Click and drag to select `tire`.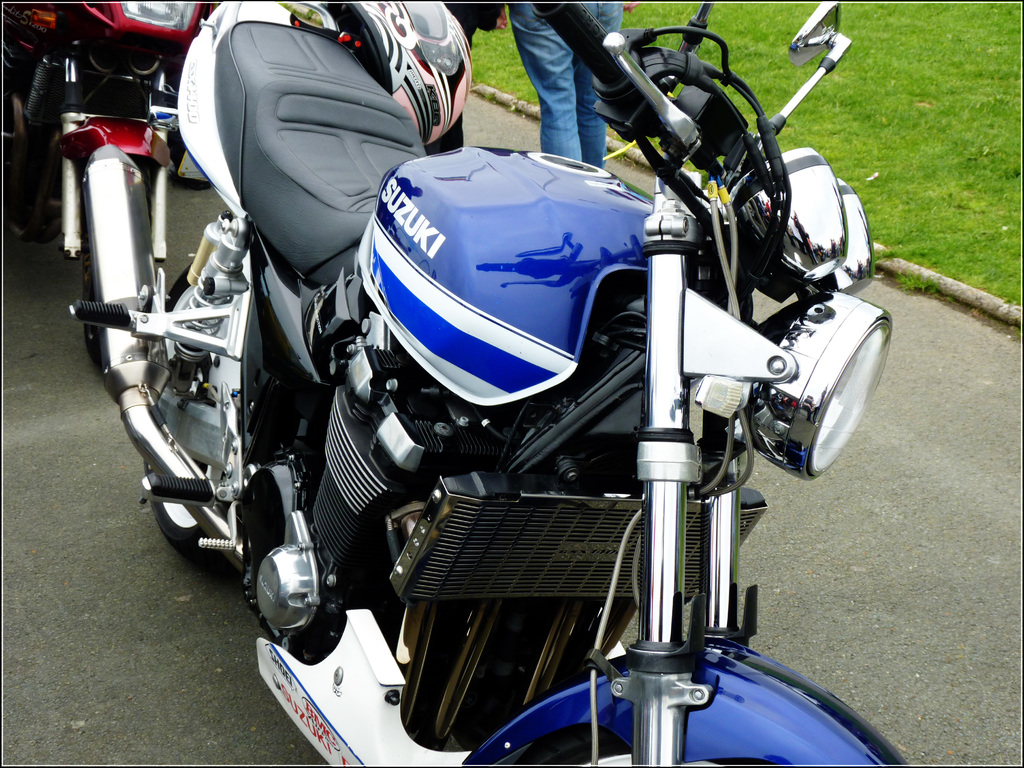
Selection: x1=148, y1=481, x2=211, y2=547.
